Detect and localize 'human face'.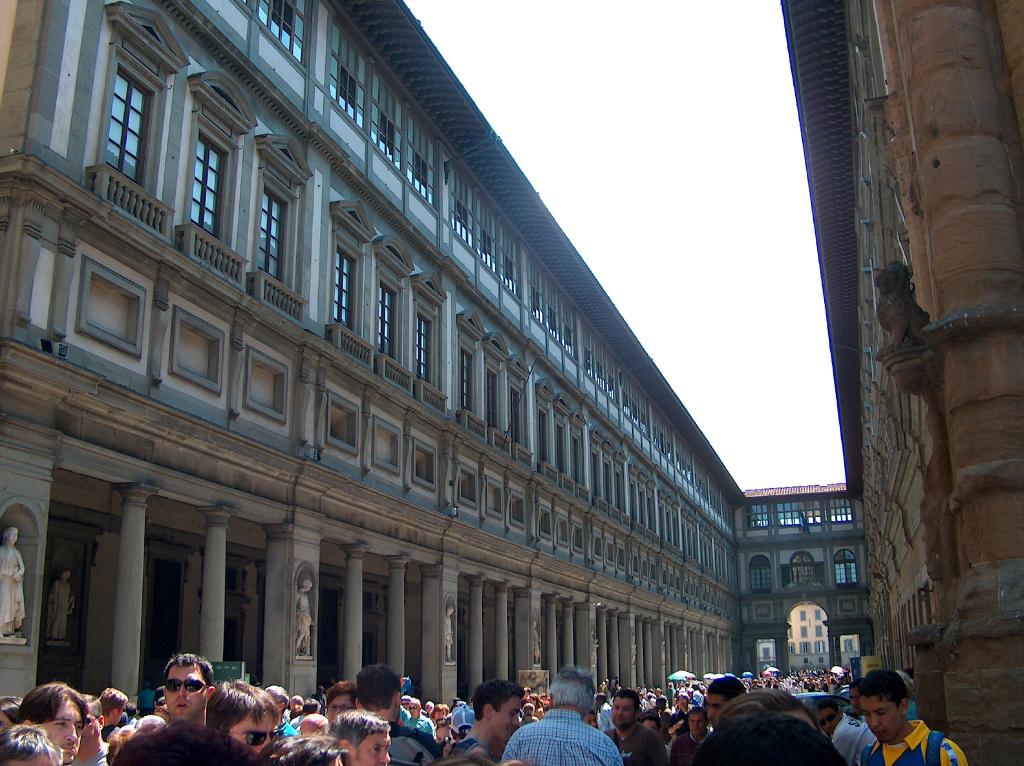
Localized at l=221, t=698, r=275, b=751.
